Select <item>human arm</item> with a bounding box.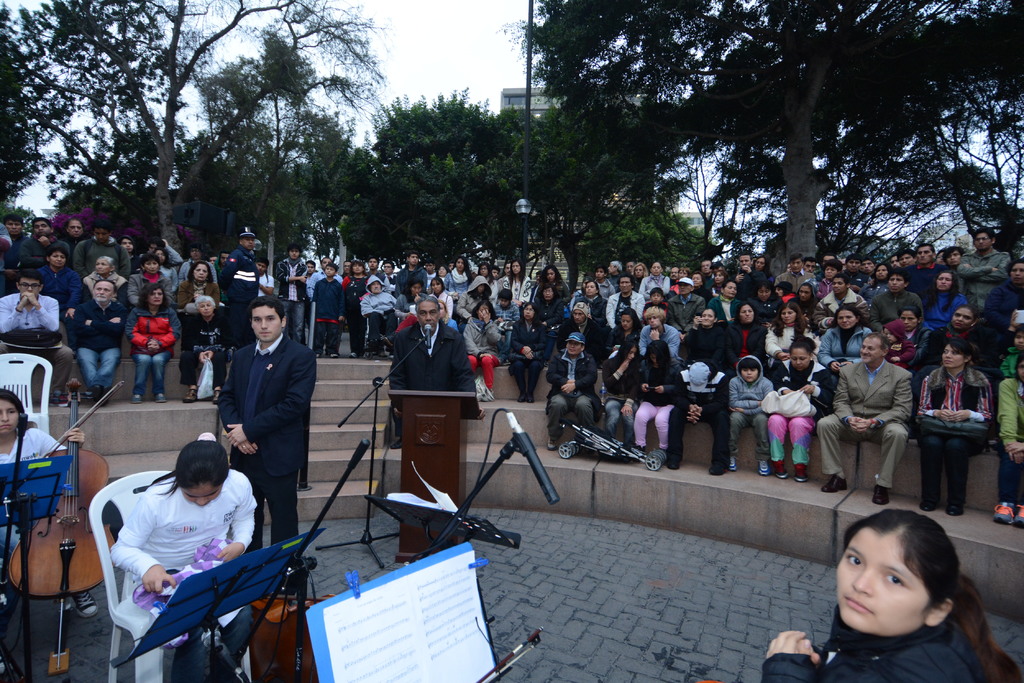
[left=810, top=298, right=838, bottom=331].
